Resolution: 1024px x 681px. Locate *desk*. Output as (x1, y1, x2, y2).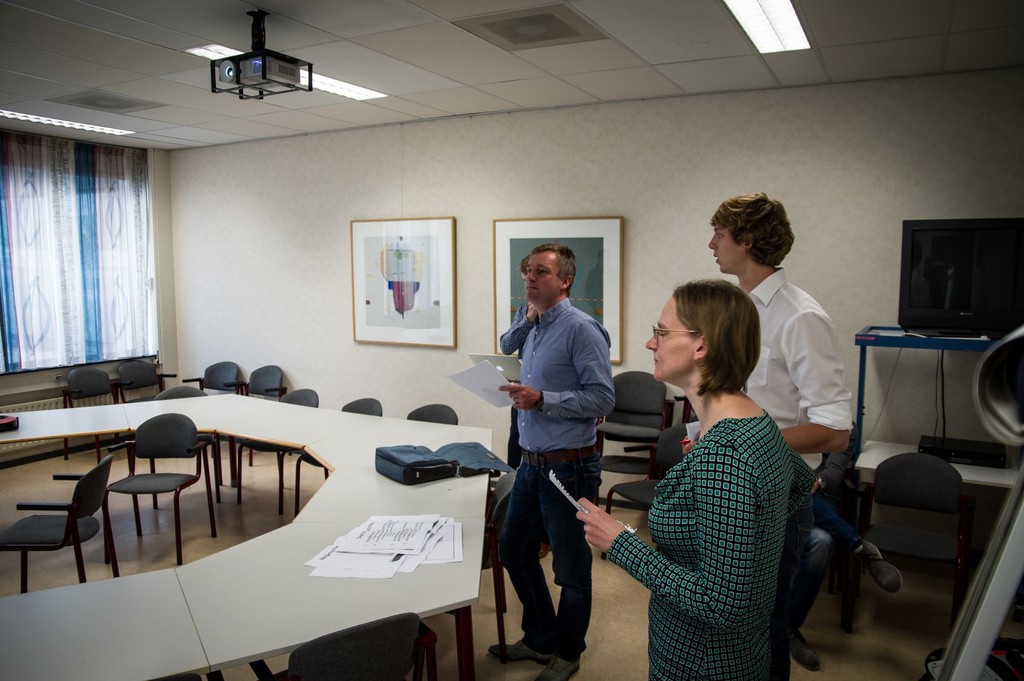
(0, 389, 492, 680).
